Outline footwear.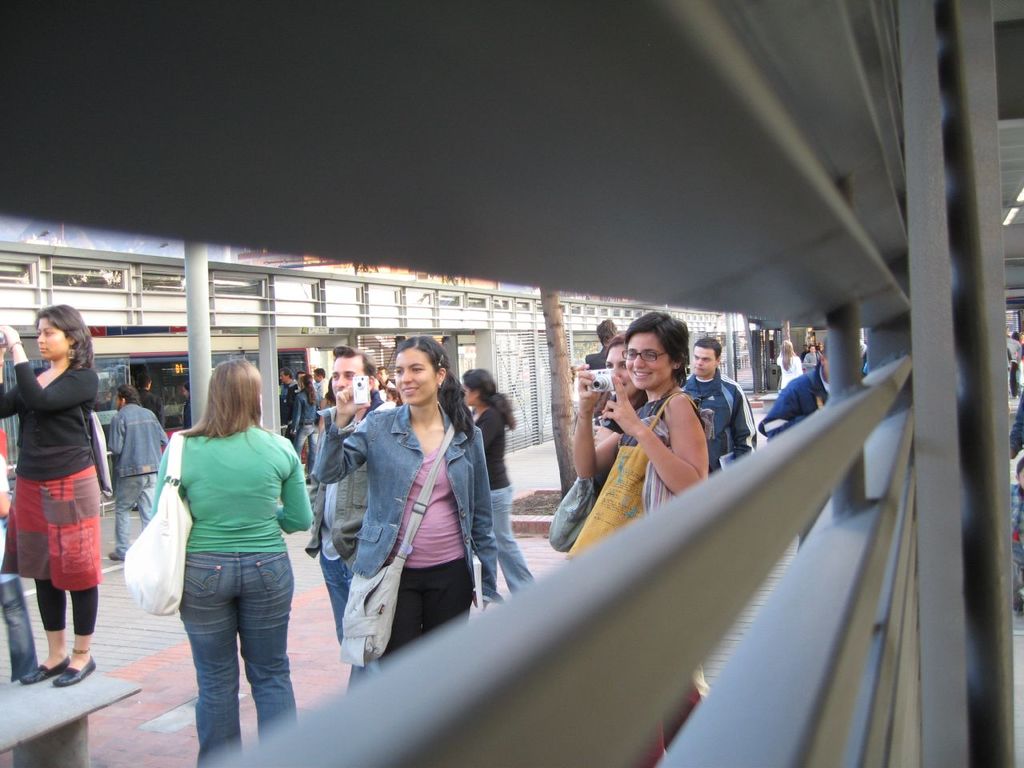
Outline: 19,657,66,686.
